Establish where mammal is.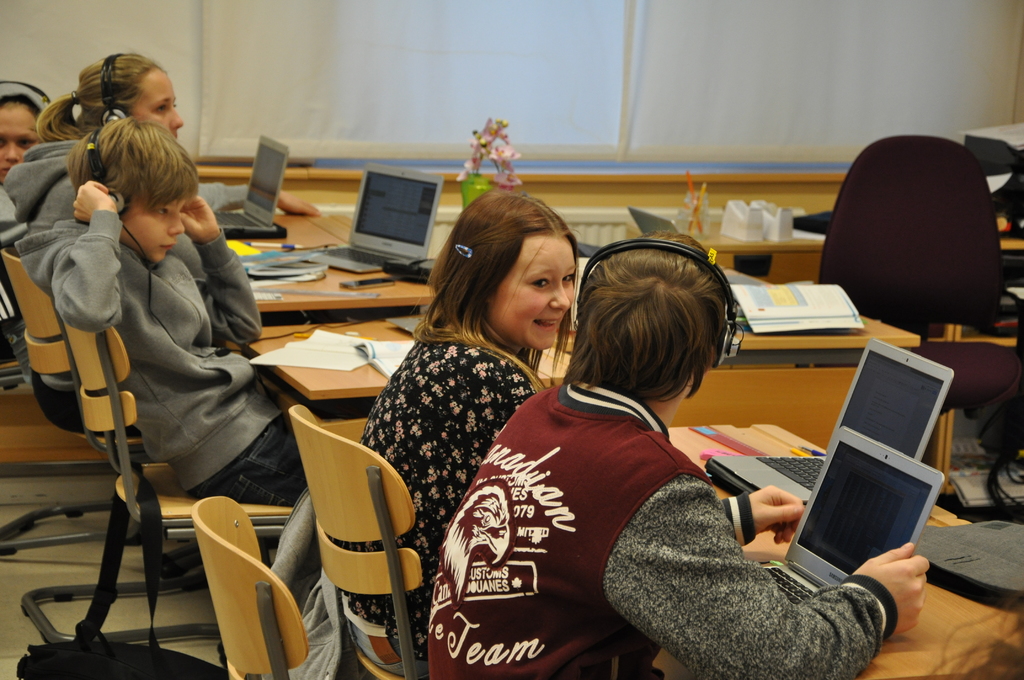
Established at region(425, 229, 927, 679).
